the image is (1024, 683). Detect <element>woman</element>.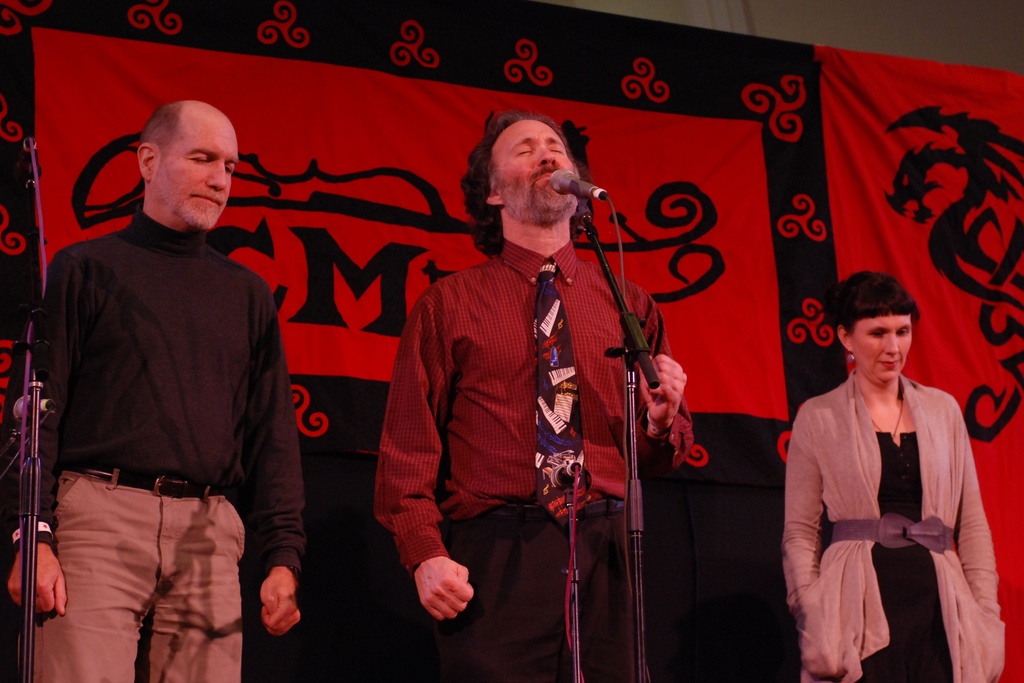
Detection: pyautogui.locateOnScreen(781, 267, 1005, 682).
